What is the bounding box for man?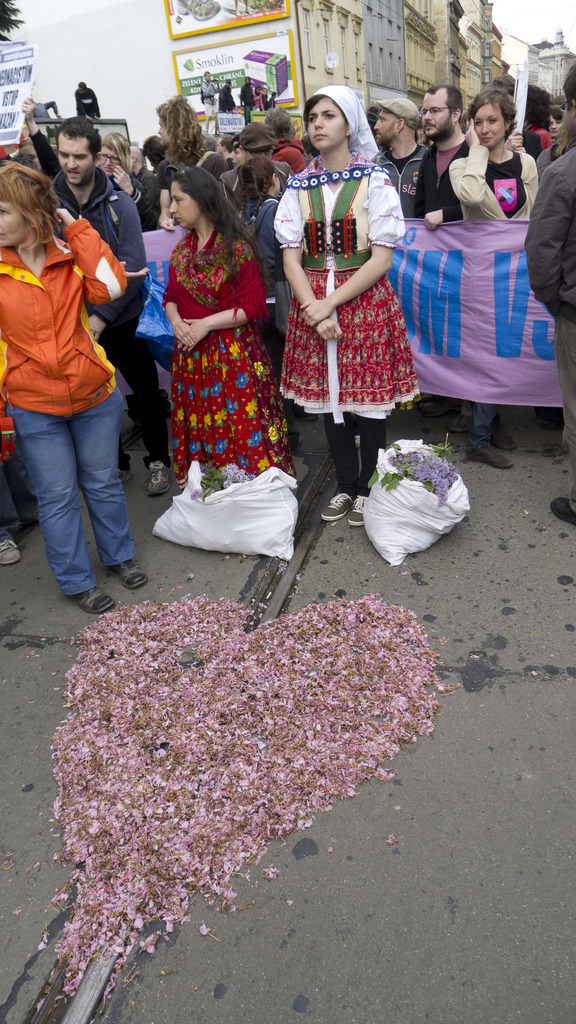
detection(369, 99, 420, 220).
